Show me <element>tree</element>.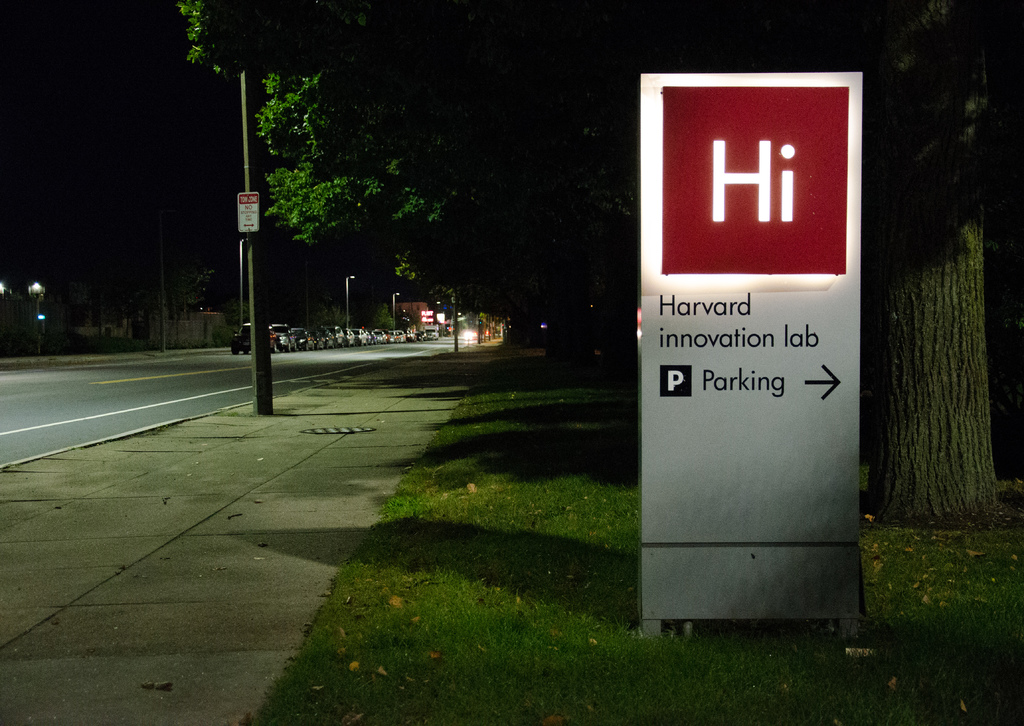
<element>tree</element> is here: box=[367, 250, 420, 332].
